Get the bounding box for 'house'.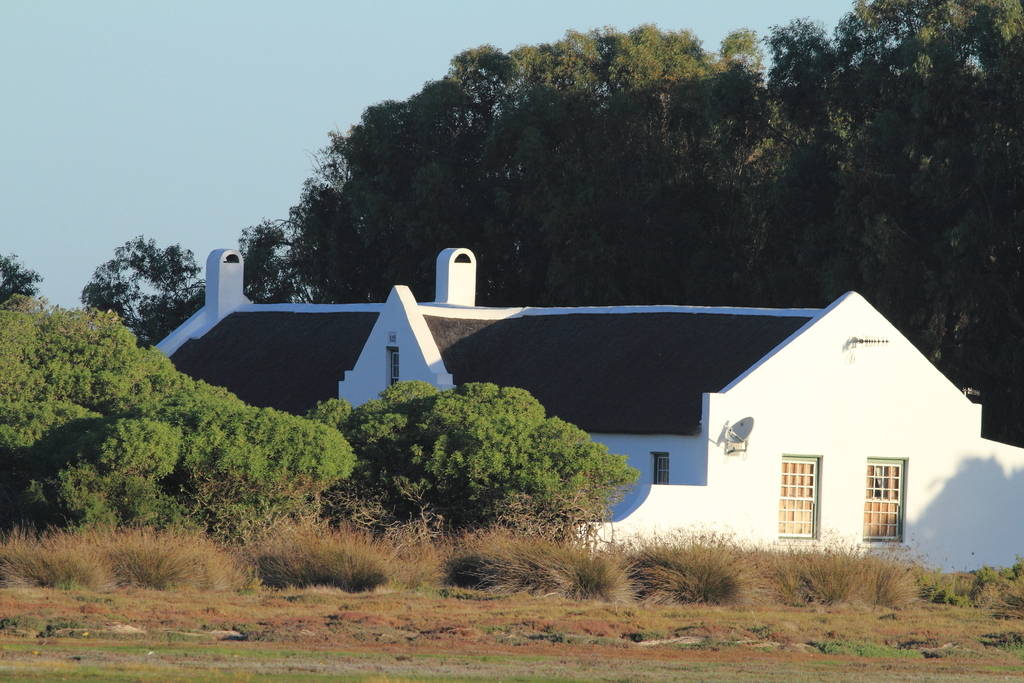
147/249/1023/577.
